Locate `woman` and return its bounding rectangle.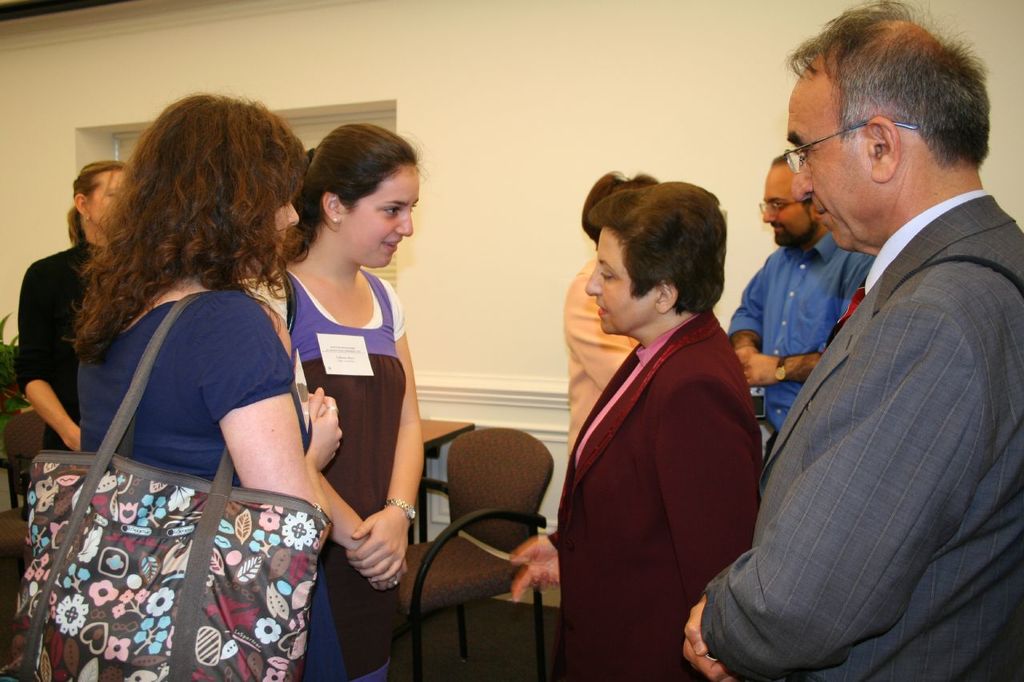
crop(60, 94, 348, 681).
